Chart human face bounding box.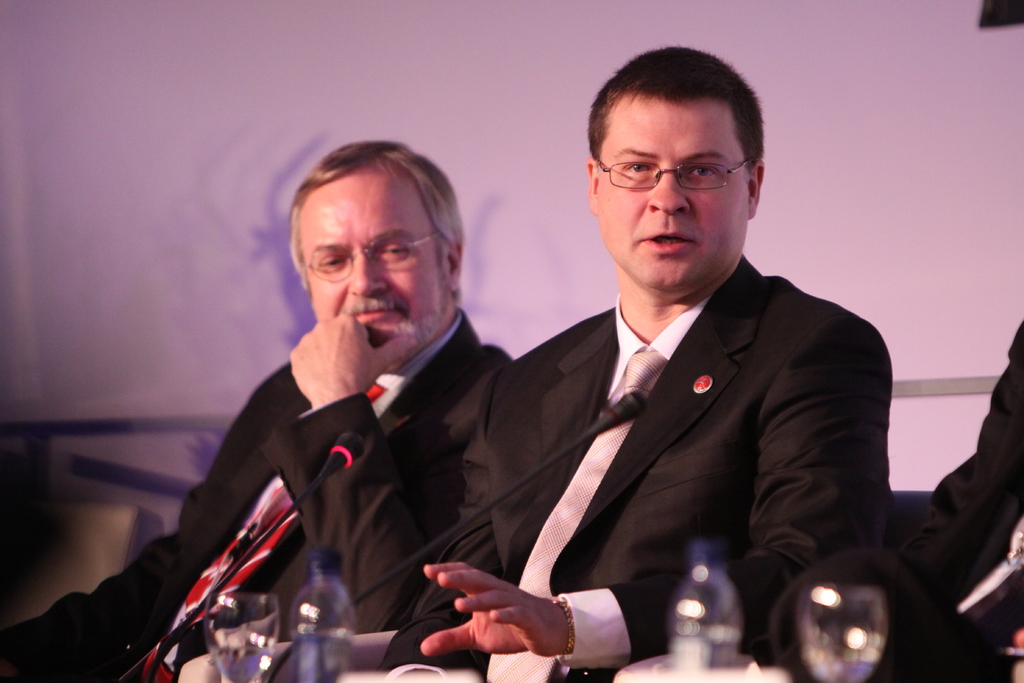
Charted: {"x1": 598, "y1": 95, "x2": 749, "y2": 296}.
